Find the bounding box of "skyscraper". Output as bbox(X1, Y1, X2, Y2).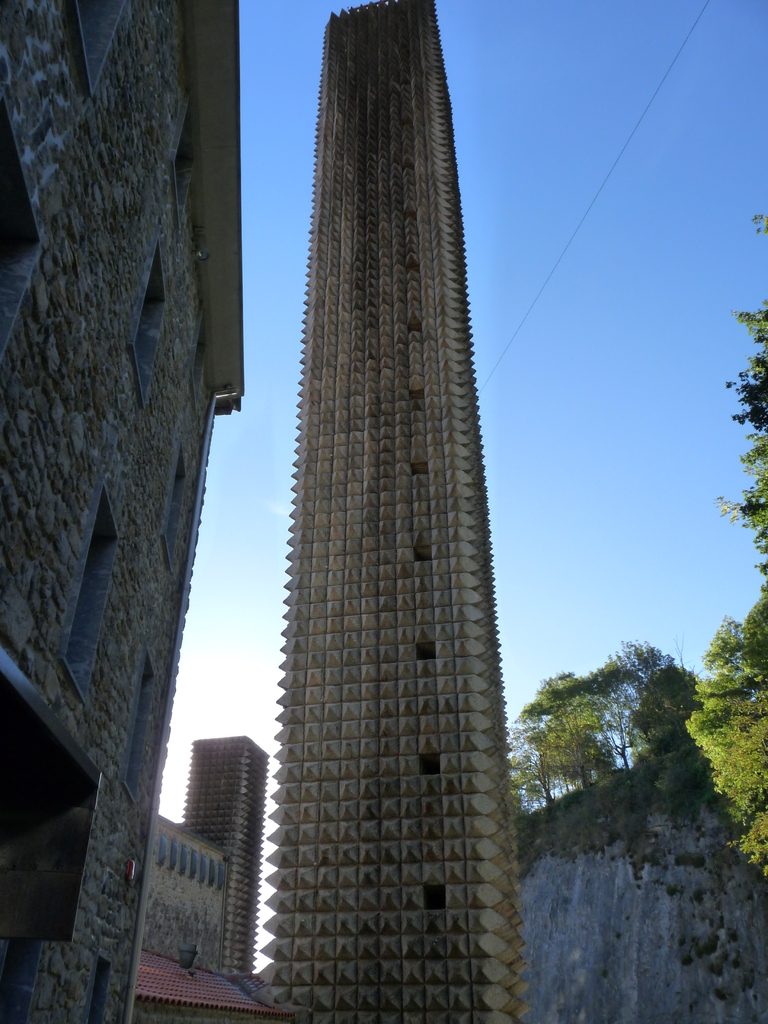
bbox(243, 0, 525, 1021).
